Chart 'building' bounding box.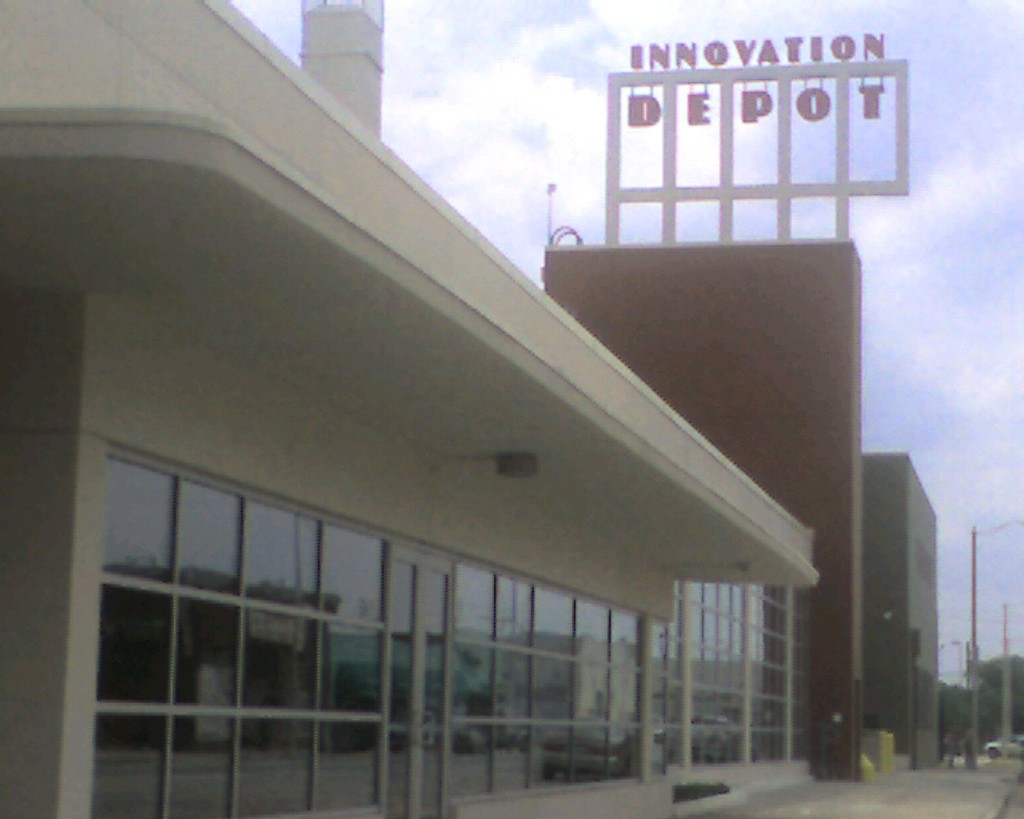
Charted: pyautogui.locateOnScreen(0, 0, 821, 818).
